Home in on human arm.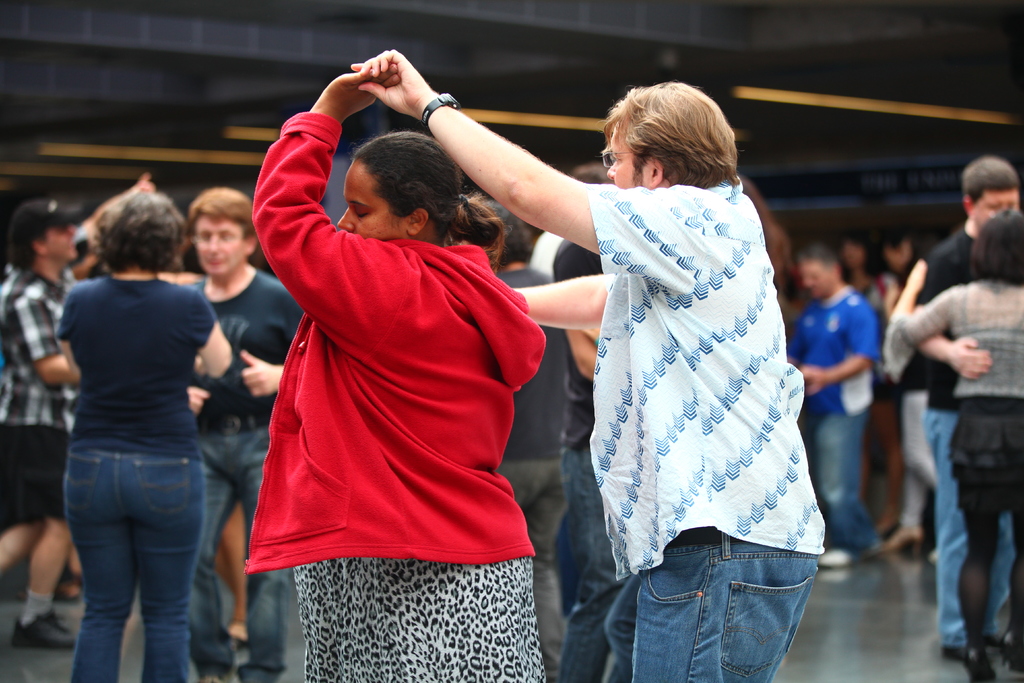
Homed in at 58, 322, 74, 373.
